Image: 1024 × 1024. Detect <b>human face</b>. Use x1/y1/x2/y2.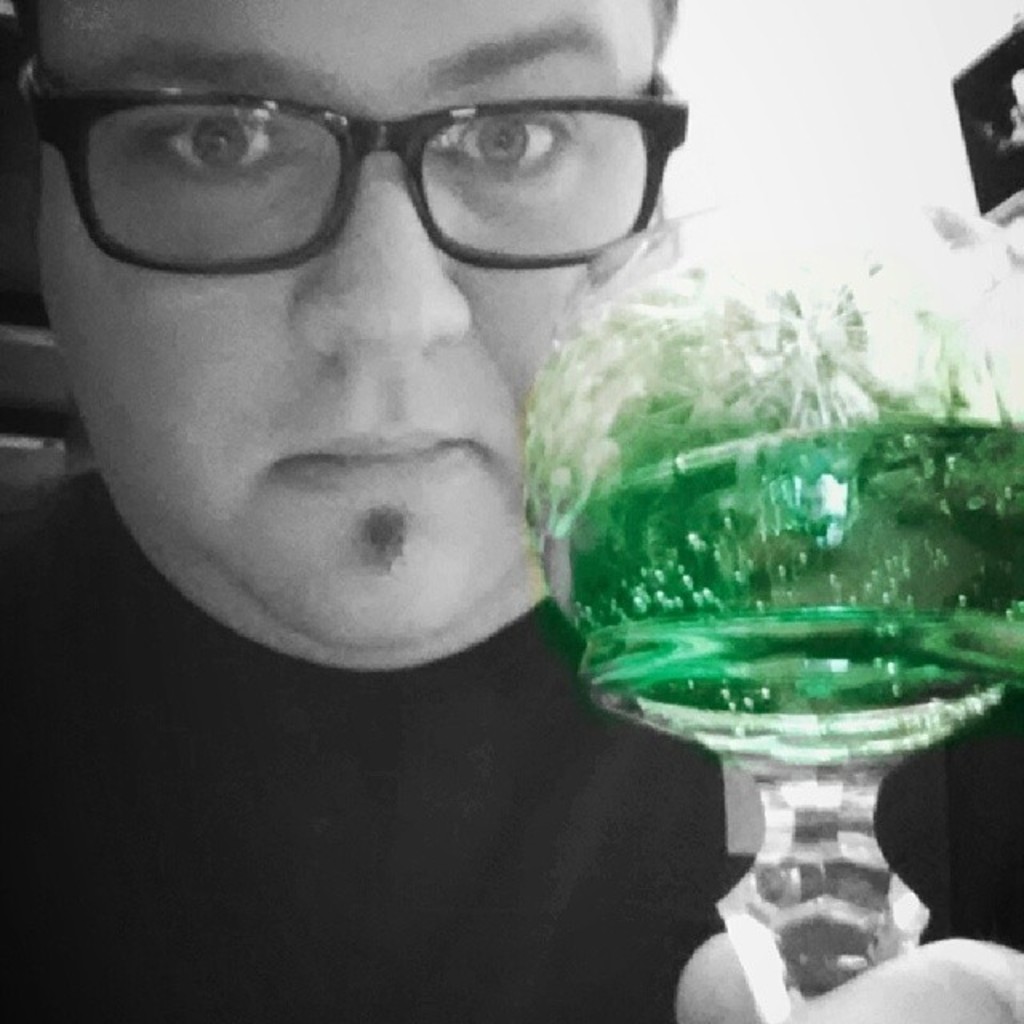
26/0/656/651.
